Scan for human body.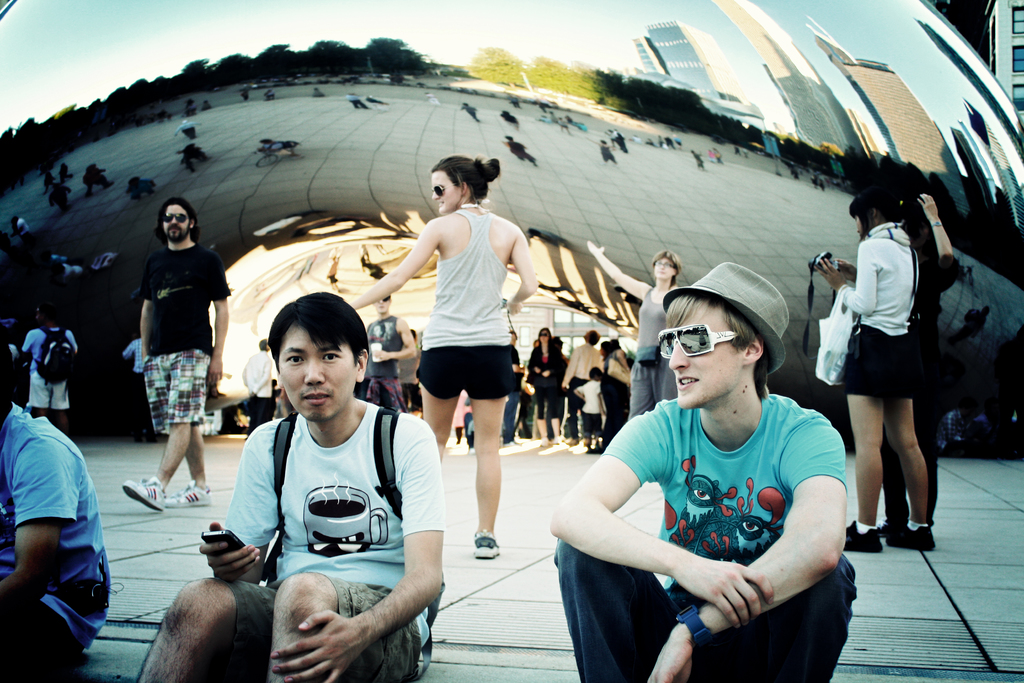
Scan result: (555, 300, 872, 682).
